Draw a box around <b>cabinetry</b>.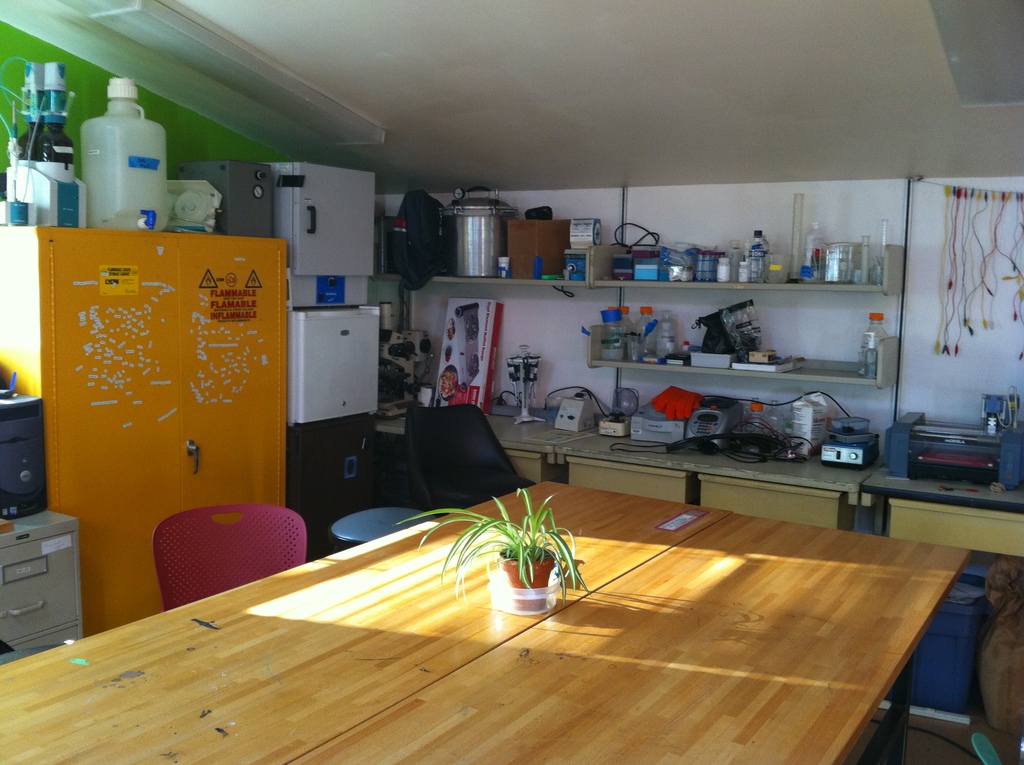
detection(263, 161, 376, 275).
